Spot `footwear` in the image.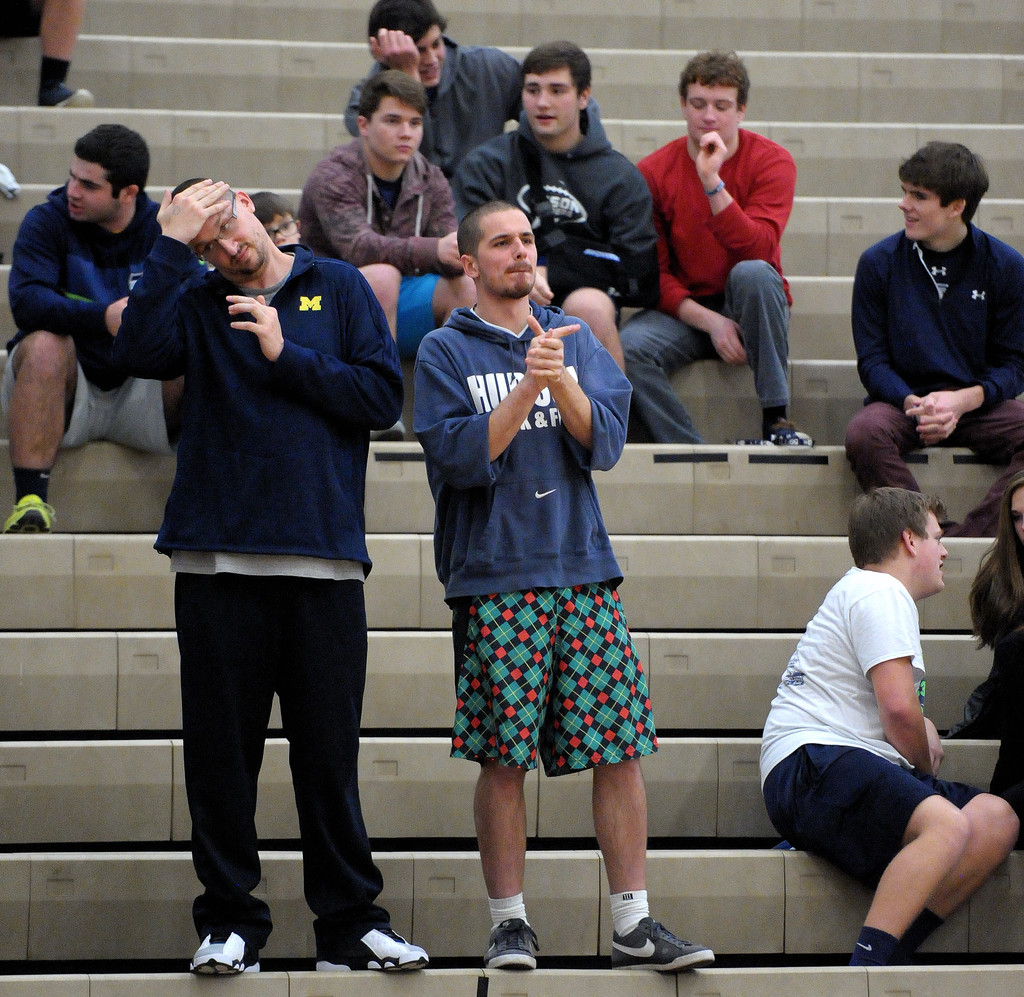
`footwear` found at (0,492,72,536).
